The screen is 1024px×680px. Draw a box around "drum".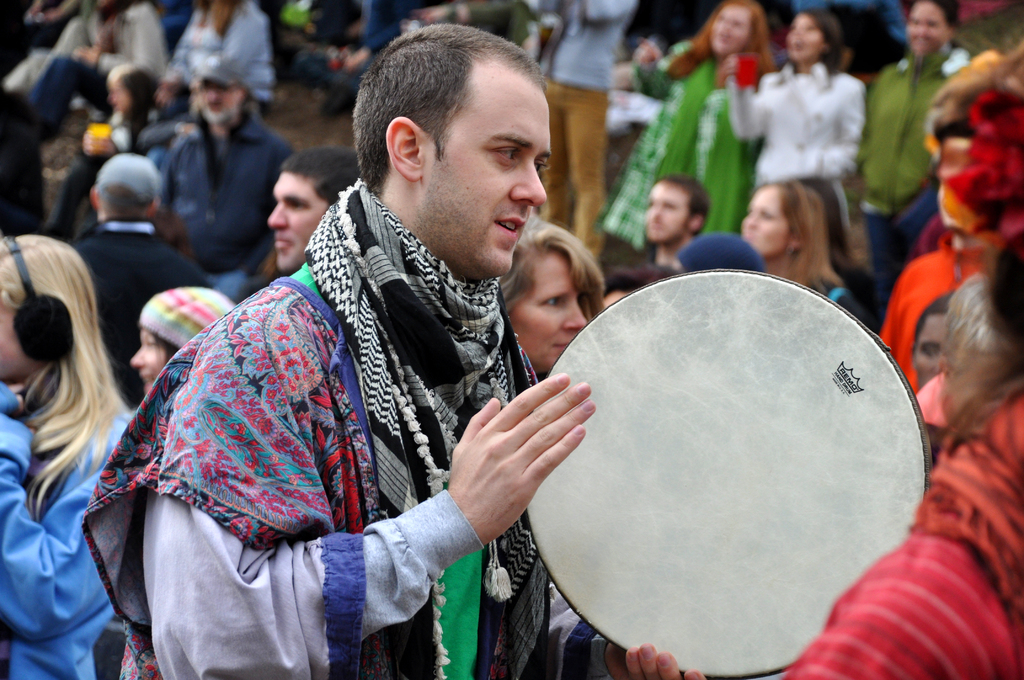
x1=527 y1=266 x2=932 y2=679.
